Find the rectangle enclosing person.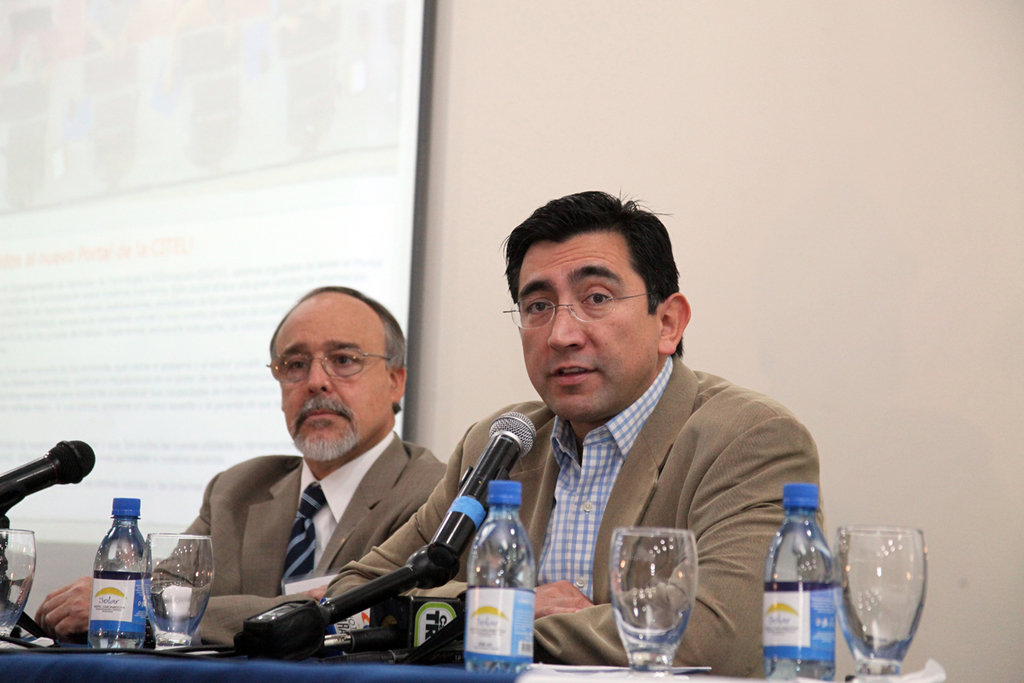
150, 299, 474, 662.
